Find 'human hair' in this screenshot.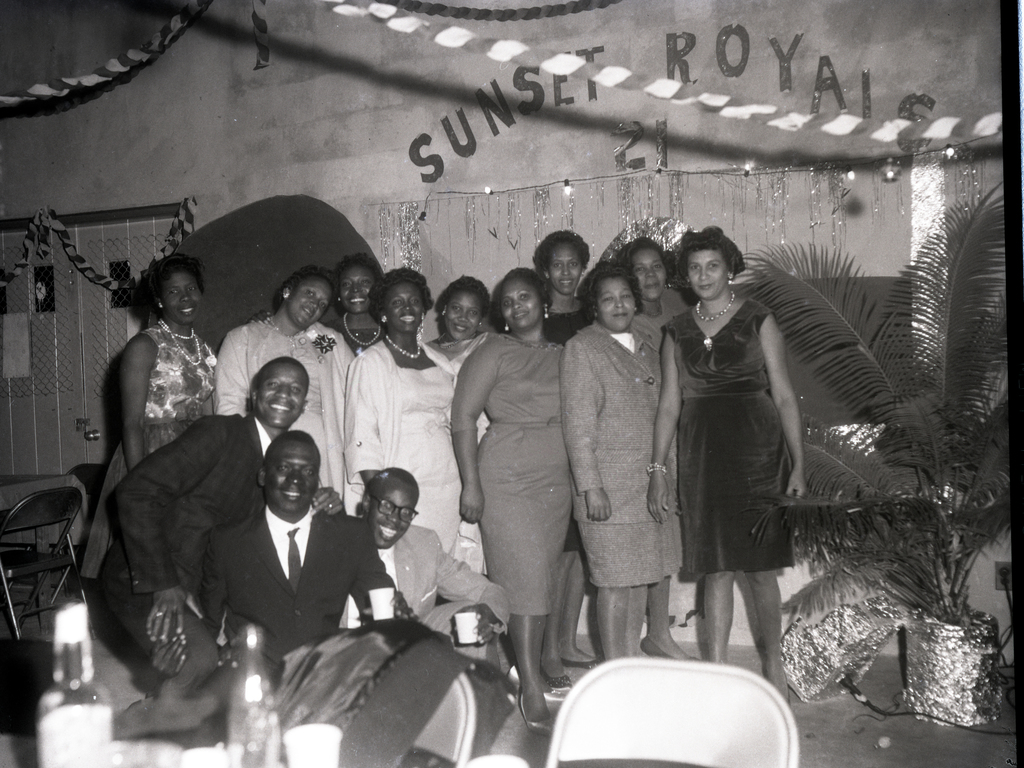
The bounding box for 'human hair' is [579, 257, 648, 329].
